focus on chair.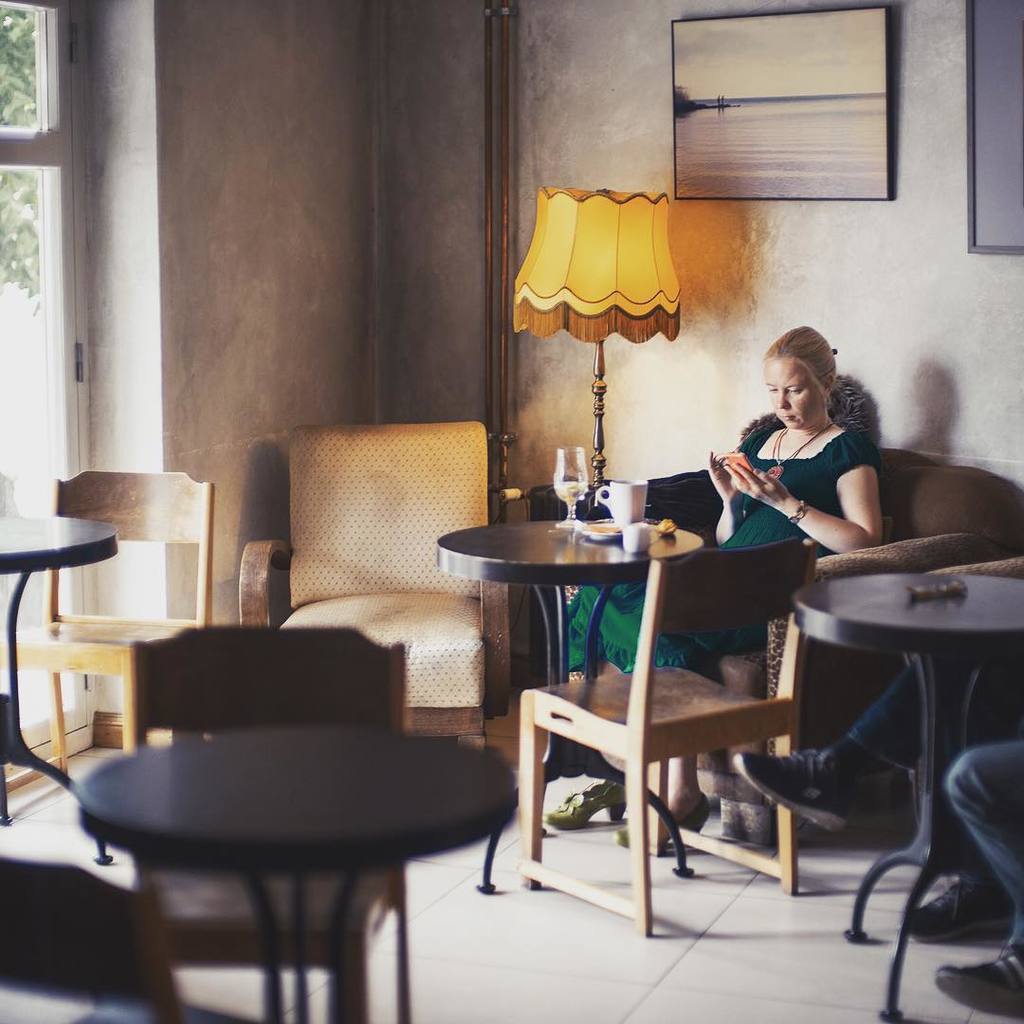
Focused at l=230, t=411, r=519, b=749.
